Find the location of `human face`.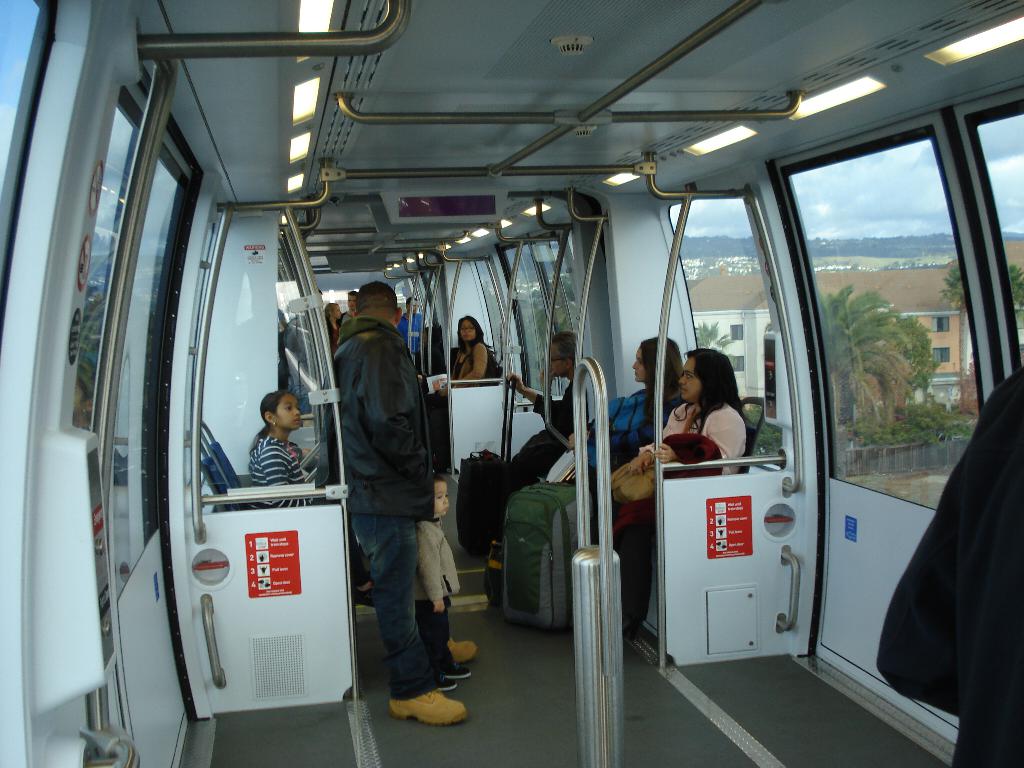
Location: x1=333 y1=301 x2=344 y2=320.
